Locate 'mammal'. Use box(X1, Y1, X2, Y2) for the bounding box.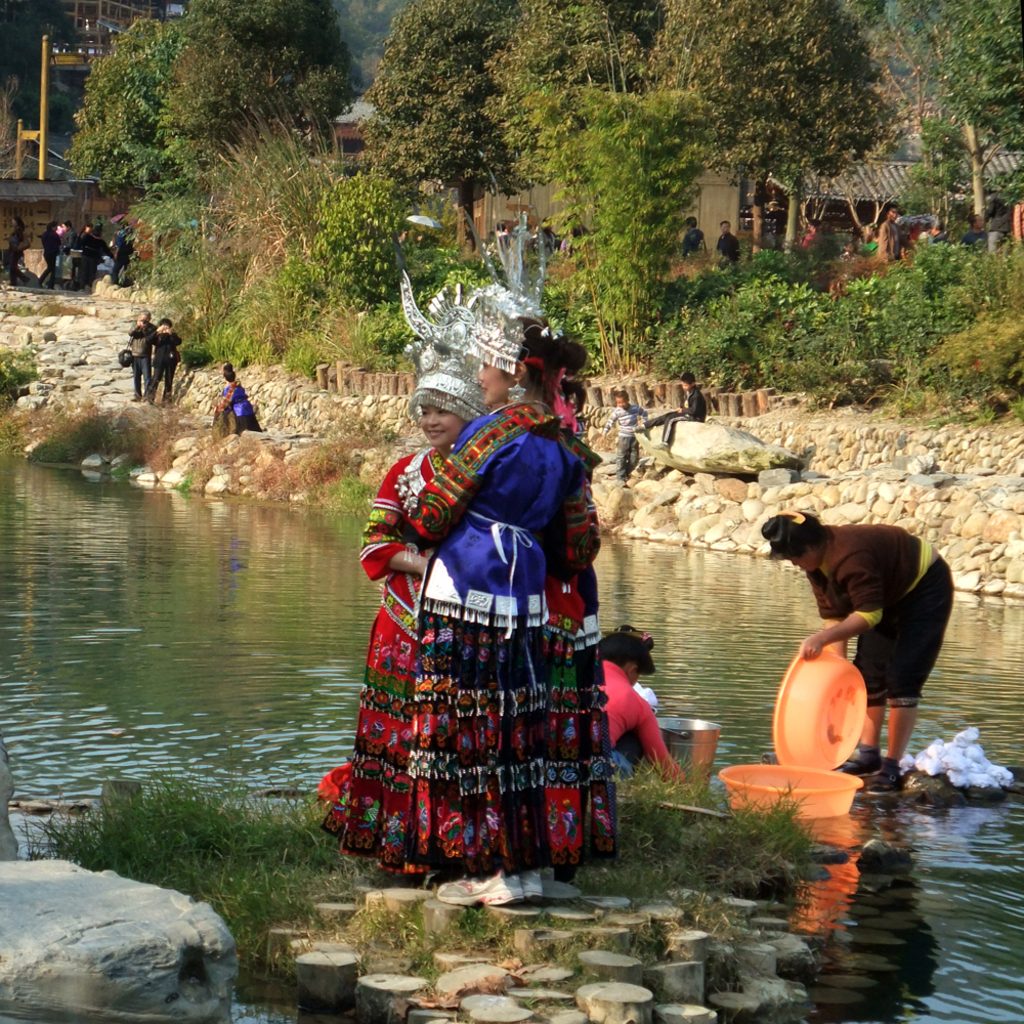
box(878, 203, 897, 263).
